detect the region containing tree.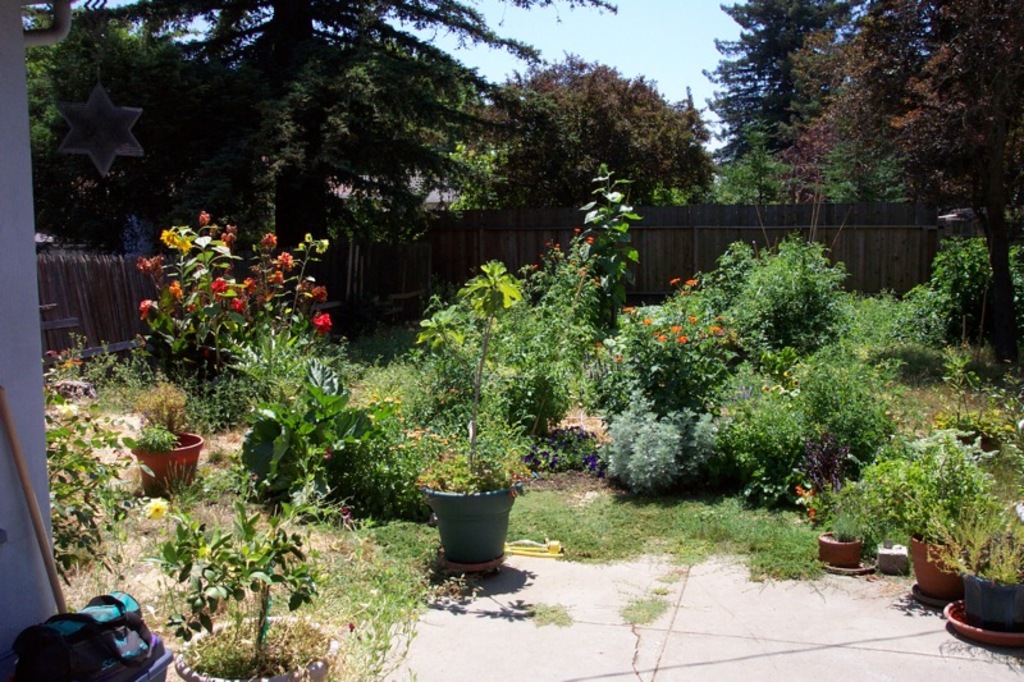
710:0:938:212.
